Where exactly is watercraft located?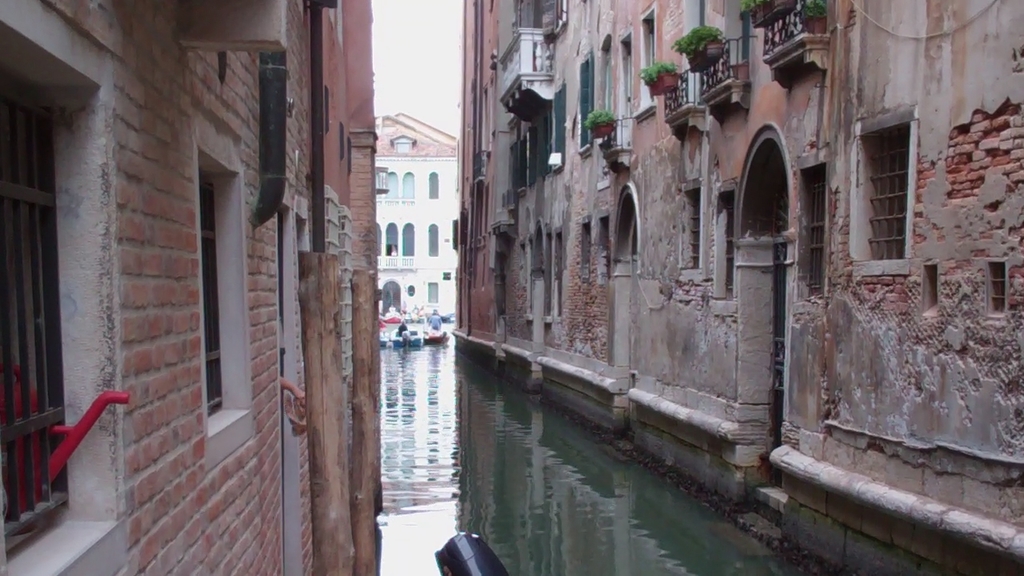
Its bounding box is x1=386, y1=306, x2=398, y2=324.
